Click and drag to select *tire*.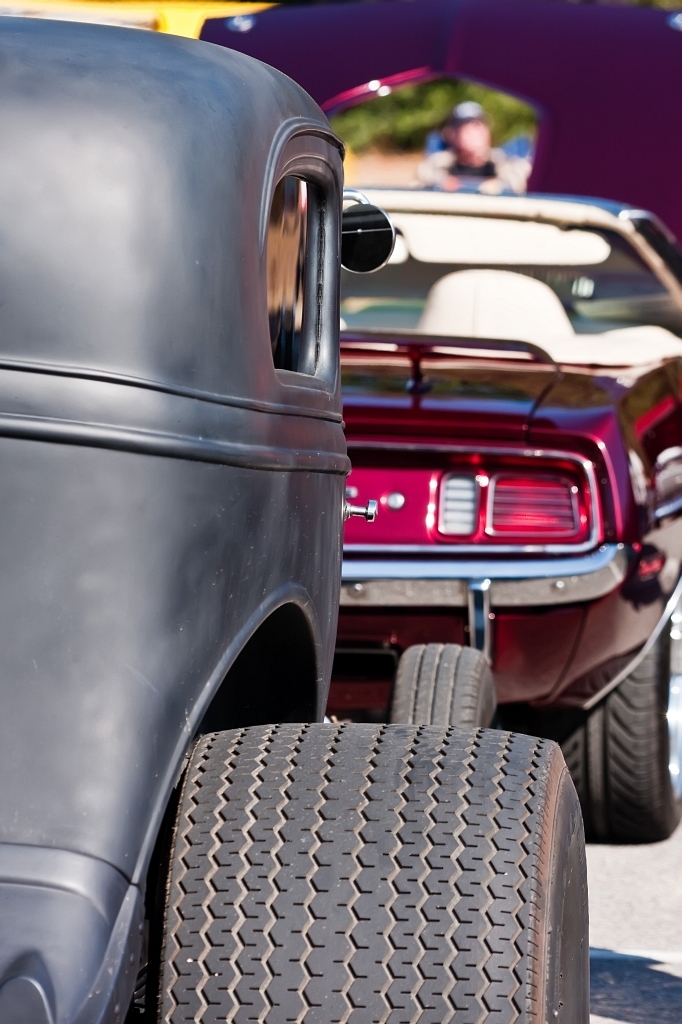
Selection: pyautogui.locateOnScreen(552, 586, 681, 840).
